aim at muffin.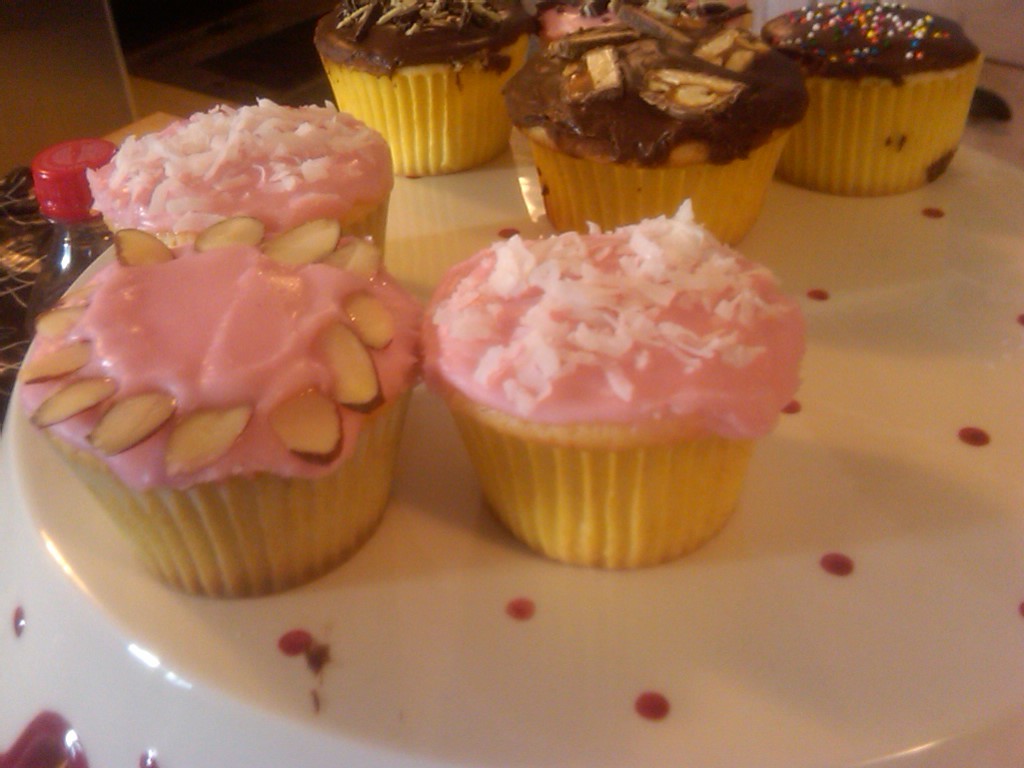
Aimed at Rect(304, 0, 544, 175).
